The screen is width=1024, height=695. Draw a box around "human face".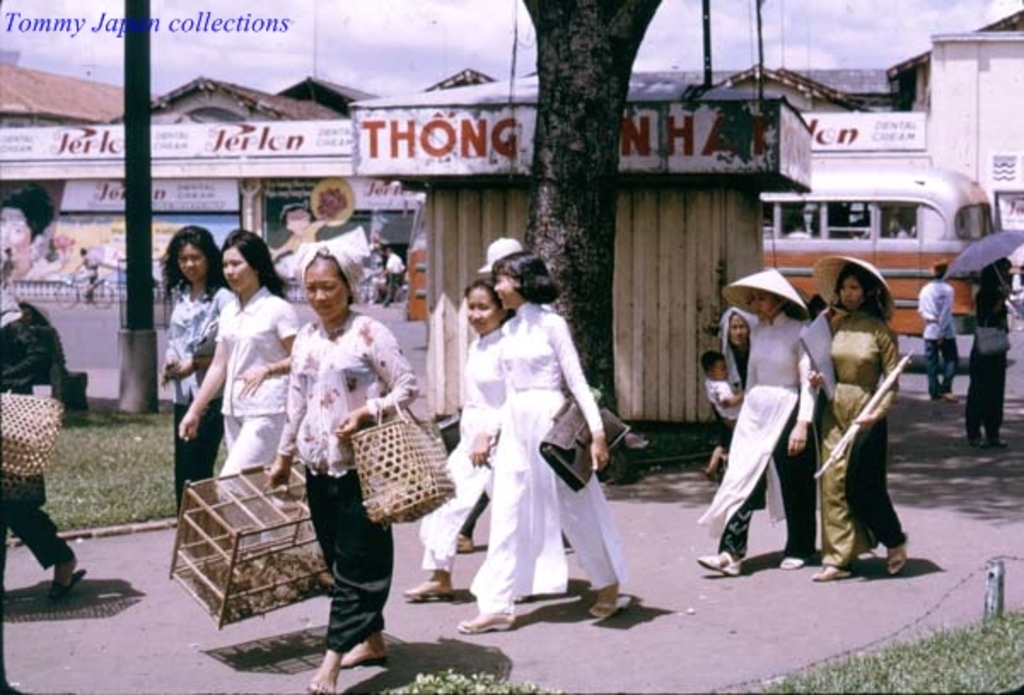
[x1=469, y1=287, x2=502, y2=338].
